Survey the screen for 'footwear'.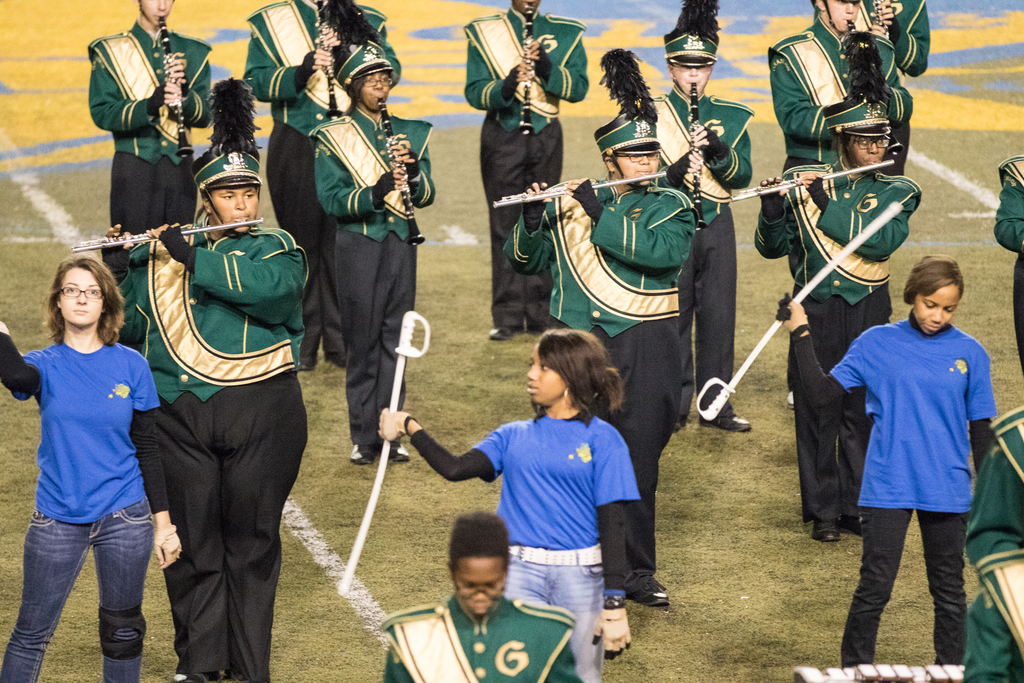
Survey found: crop(380, 447, 410, 466).
